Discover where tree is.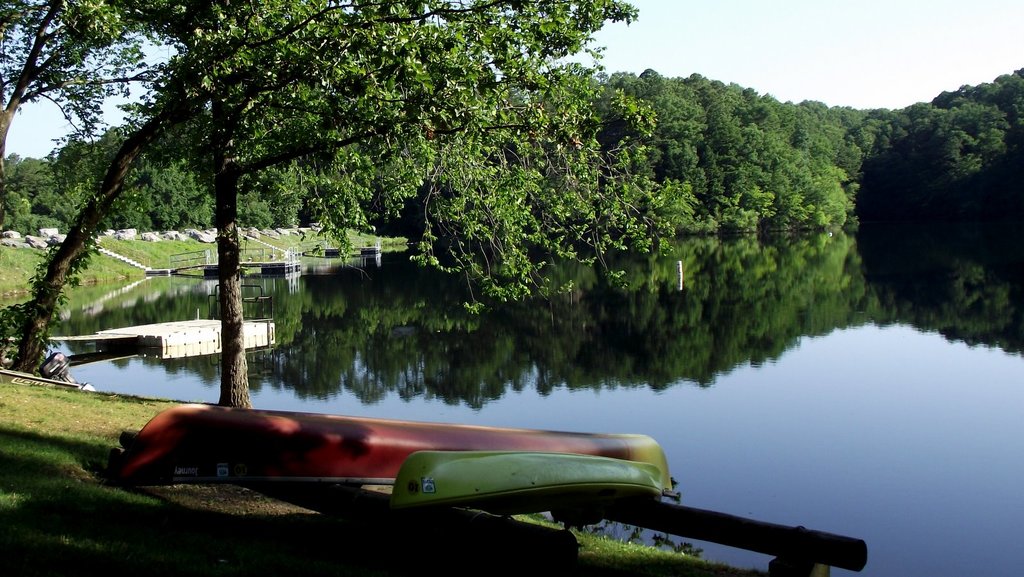
Discovered at rect(175, 0, 710, 412).
